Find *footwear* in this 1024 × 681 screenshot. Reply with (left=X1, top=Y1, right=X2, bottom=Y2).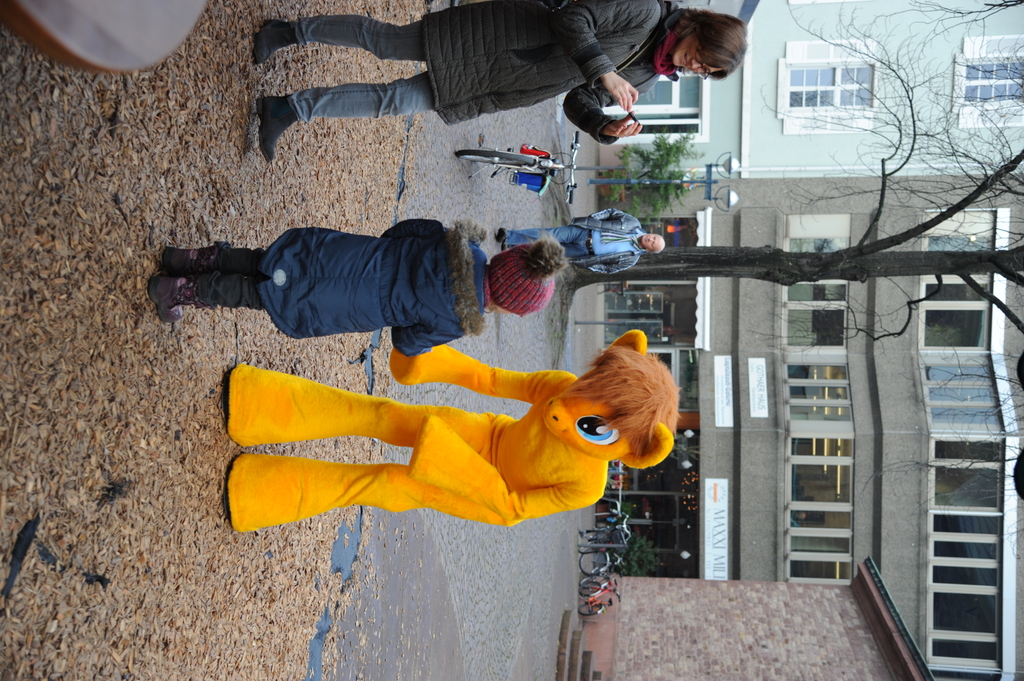
(left=163, top=246, right=211, bottom=278).
